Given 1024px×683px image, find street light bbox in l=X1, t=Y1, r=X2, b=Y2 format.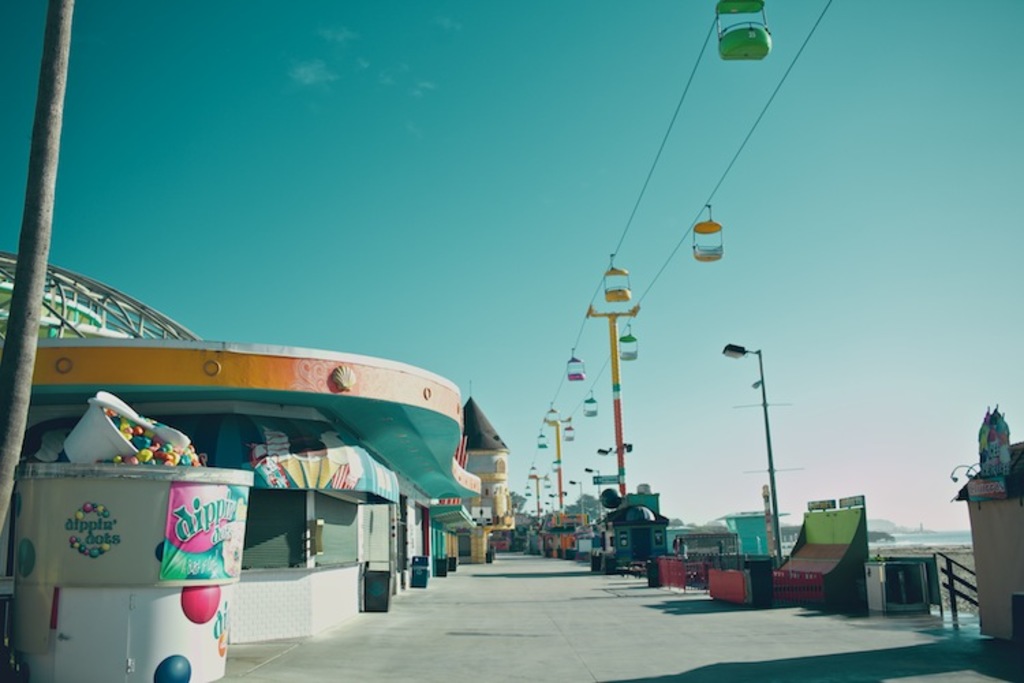
l=725, t=347, r=791, b=572.
